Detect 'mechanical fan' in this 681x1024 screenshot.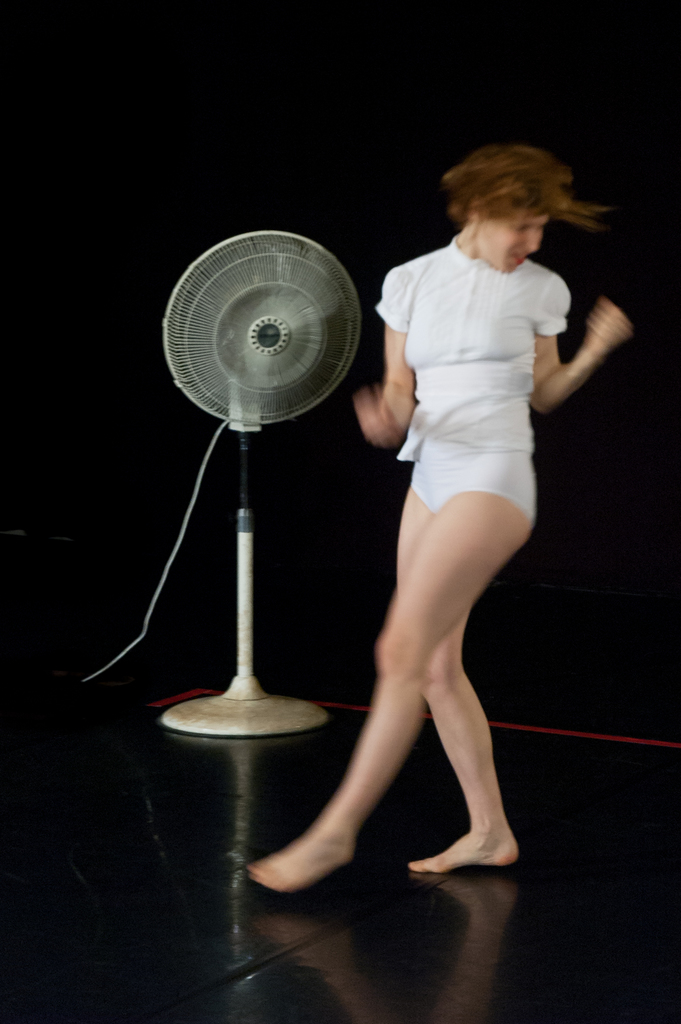
Detection: rect(161, 227, 363, 736).
